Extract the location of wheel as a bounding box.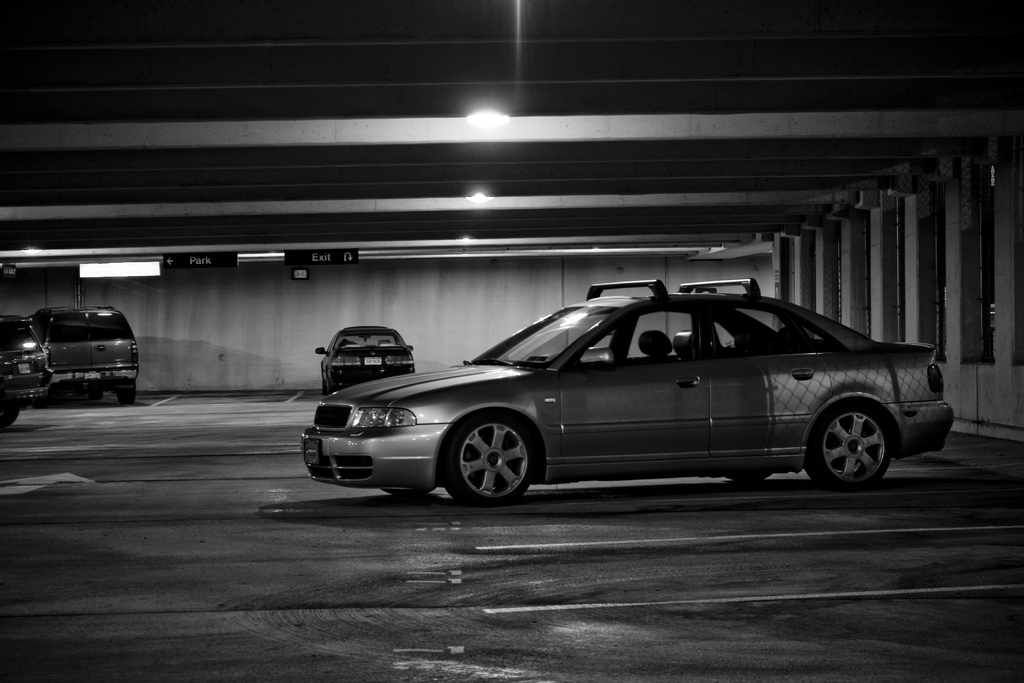
region(115, 383, 136, 406).
